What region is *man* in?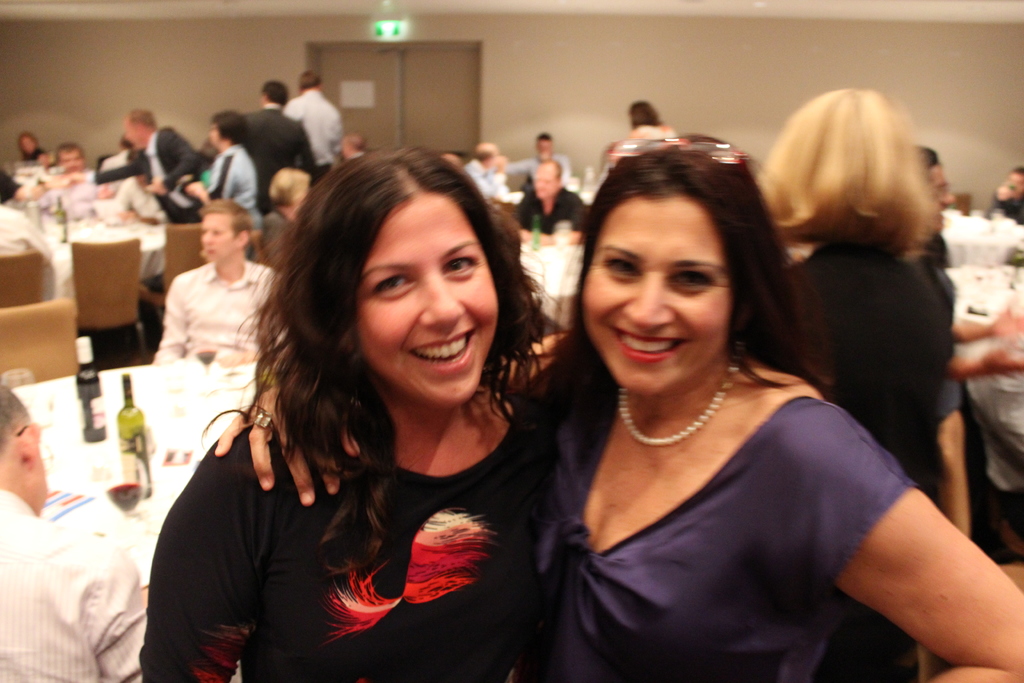
[284,65,347,179].
